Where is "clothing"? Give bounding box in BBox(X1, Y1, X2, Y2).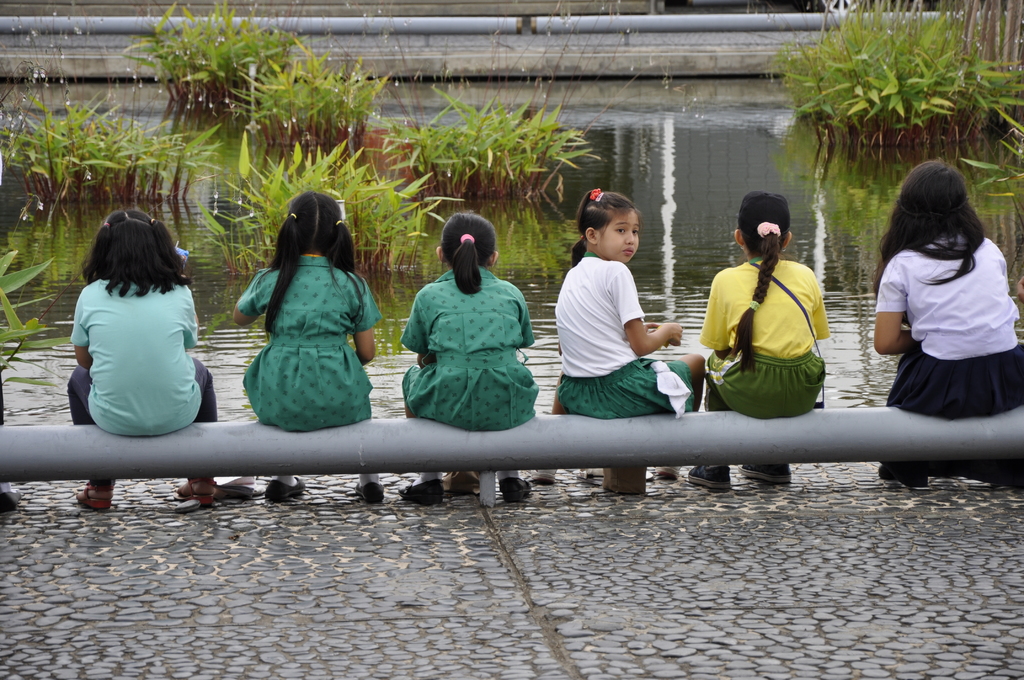
BBox(548, 245, 698, 425).
